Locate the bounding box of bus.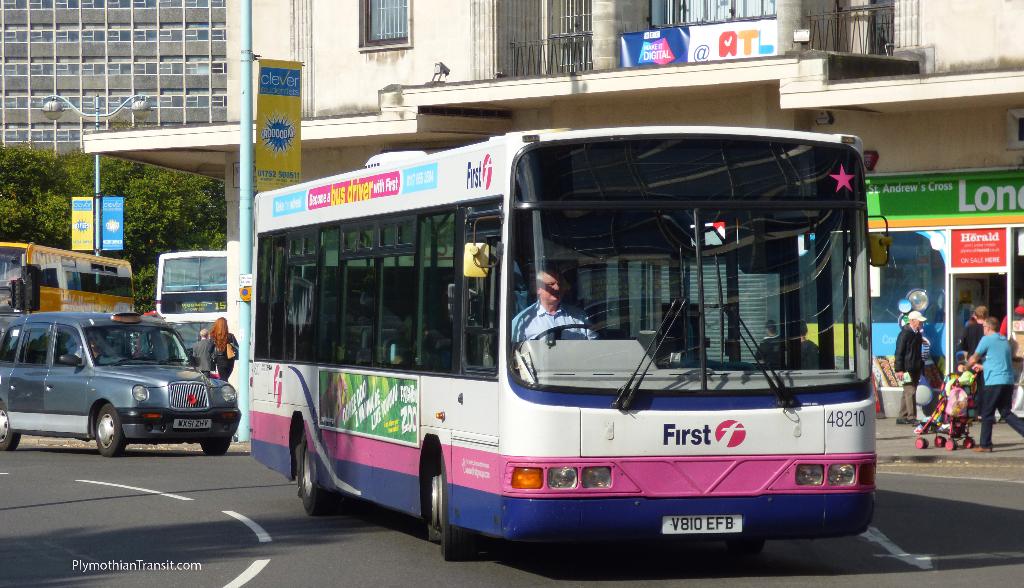
Bounding box: BBox(0, 240, 134, 309).
